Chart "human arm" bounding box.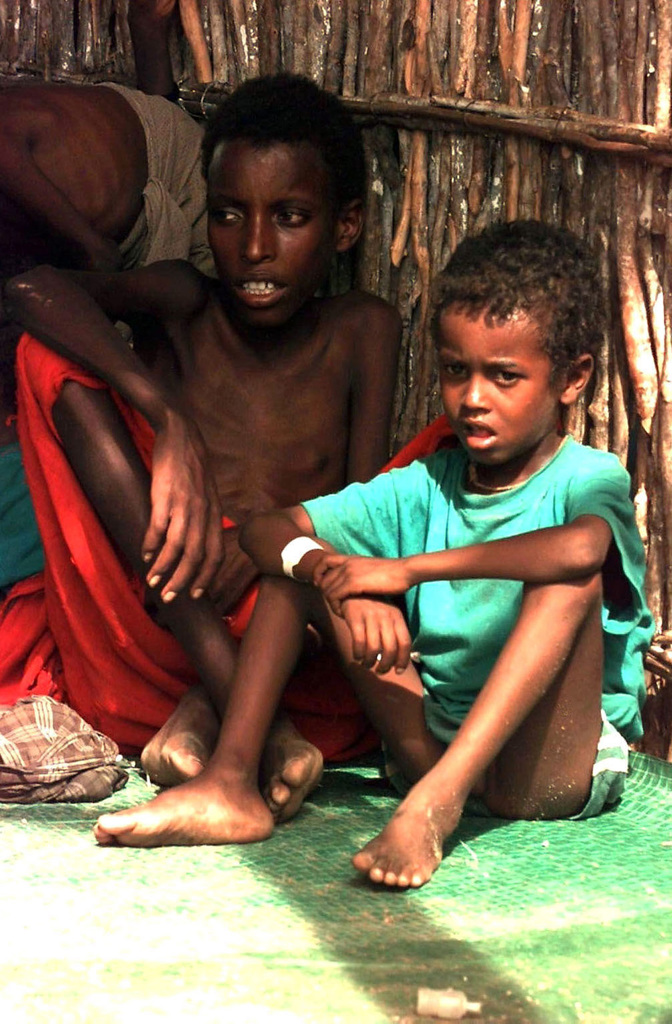
Charted: (left=0, top=254, right=224, bottom=596).
